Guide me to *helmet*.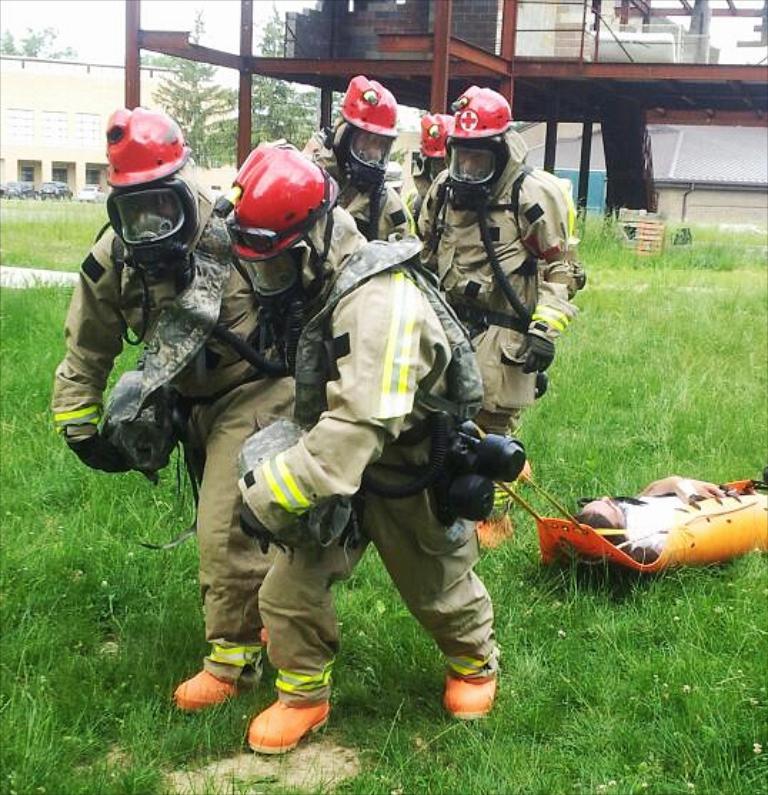
Guidance: select_region(444, 79, 517, 208).
